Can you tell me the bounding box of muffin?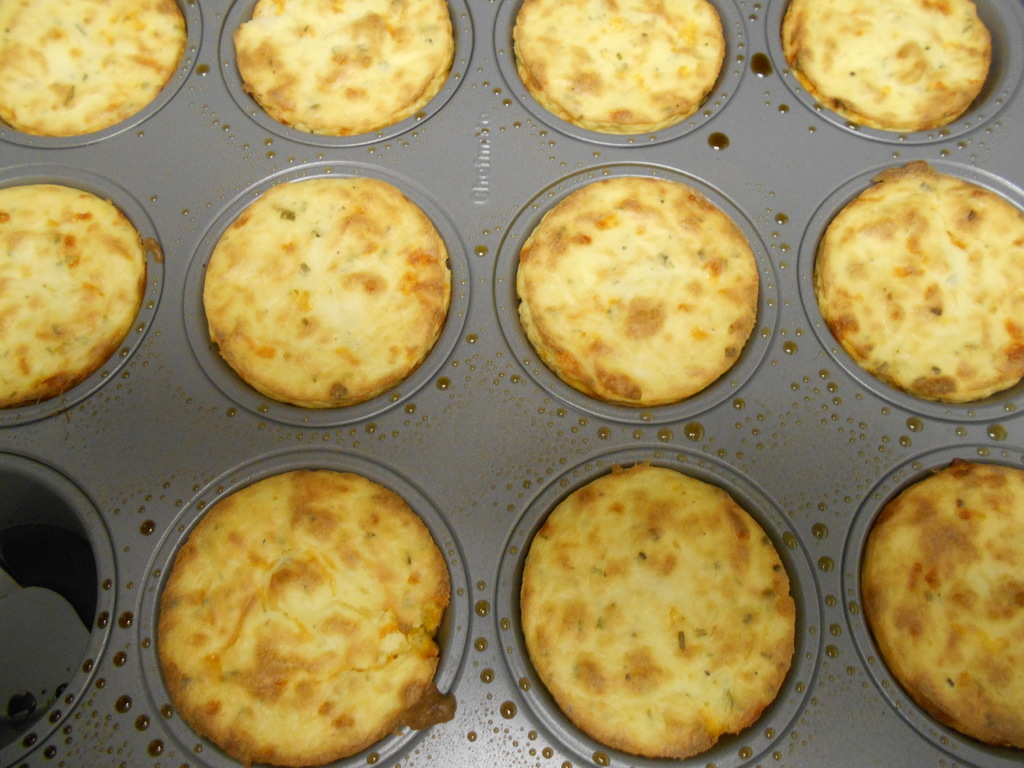
Rect(509, 172, 765, 413).
